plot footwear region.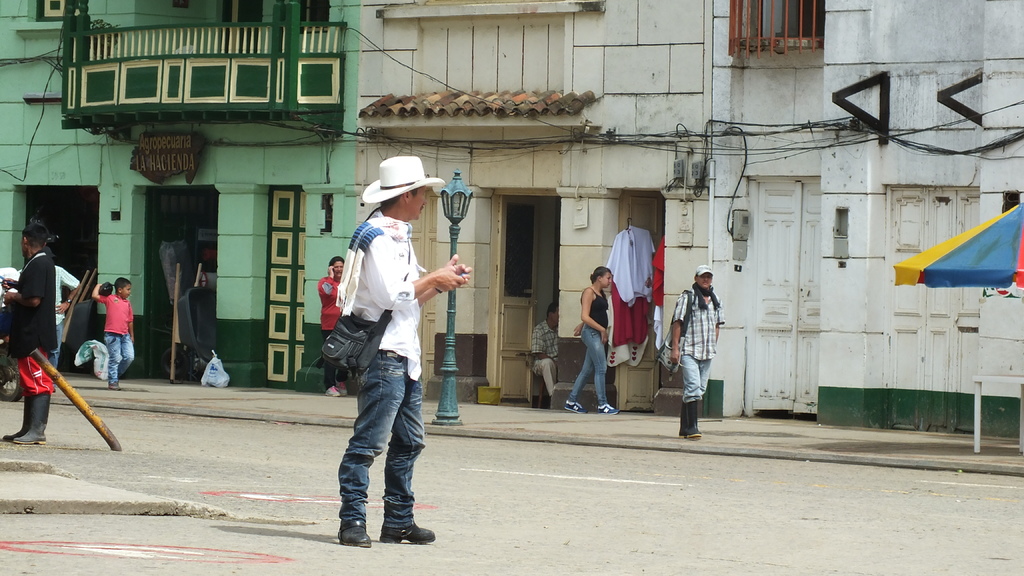
Plotted at 333, 516, 374, 549.
